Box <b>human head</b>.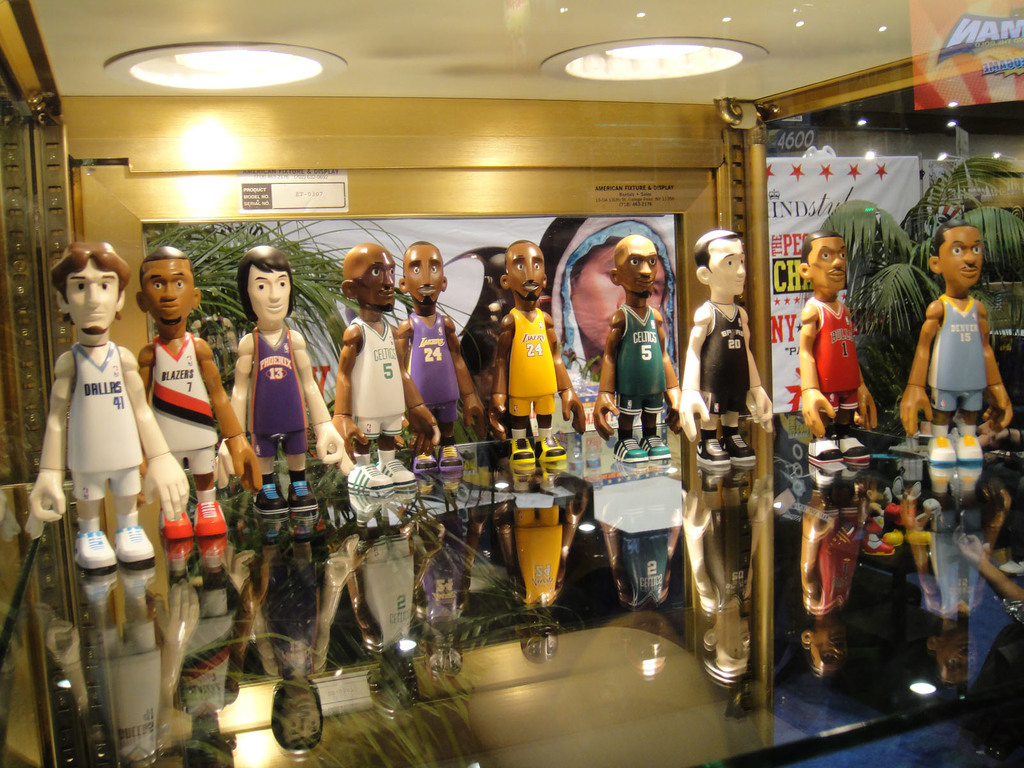
541,212,678,351.
